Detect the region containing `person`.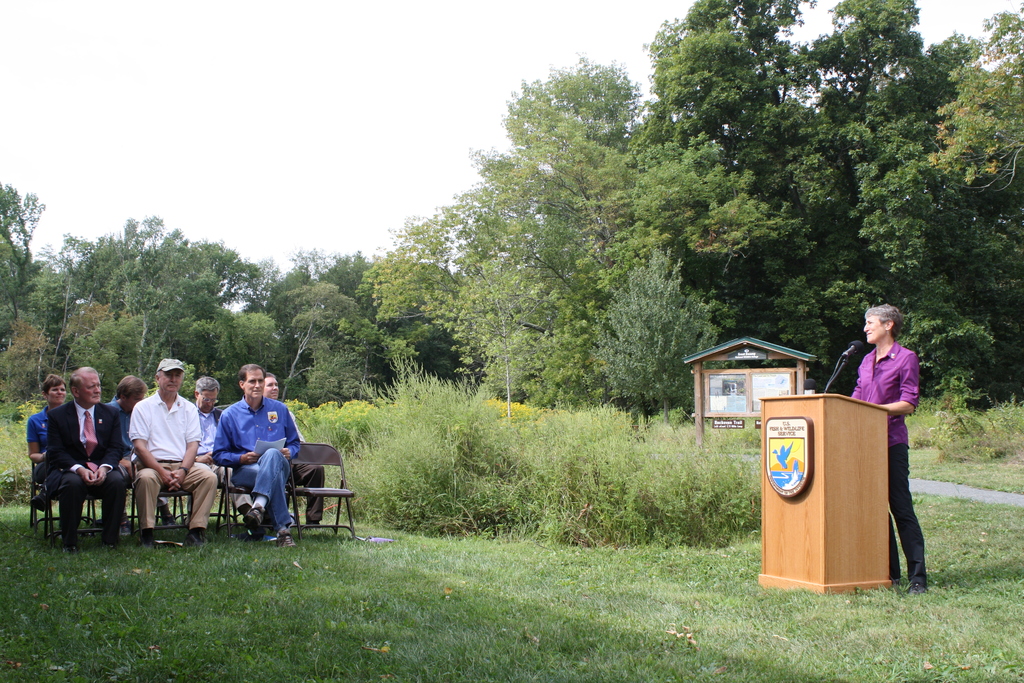
locate(849, 300, 927, 598).
